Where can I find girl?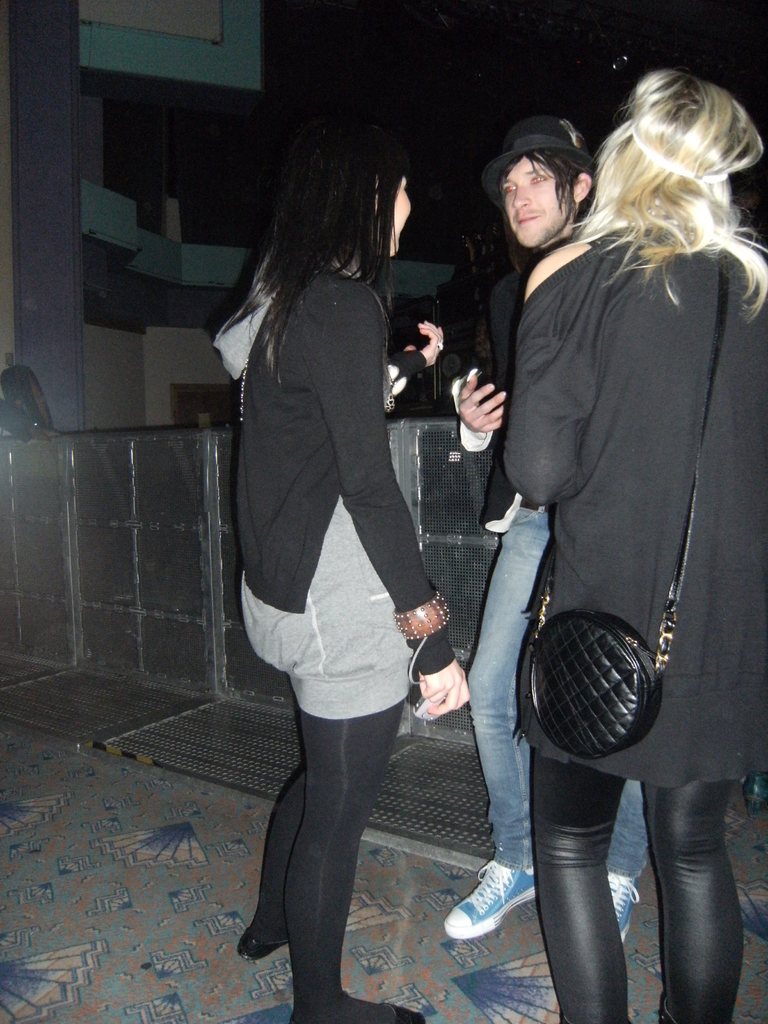
You can find it at detection(232, 125, 468, 1014).
